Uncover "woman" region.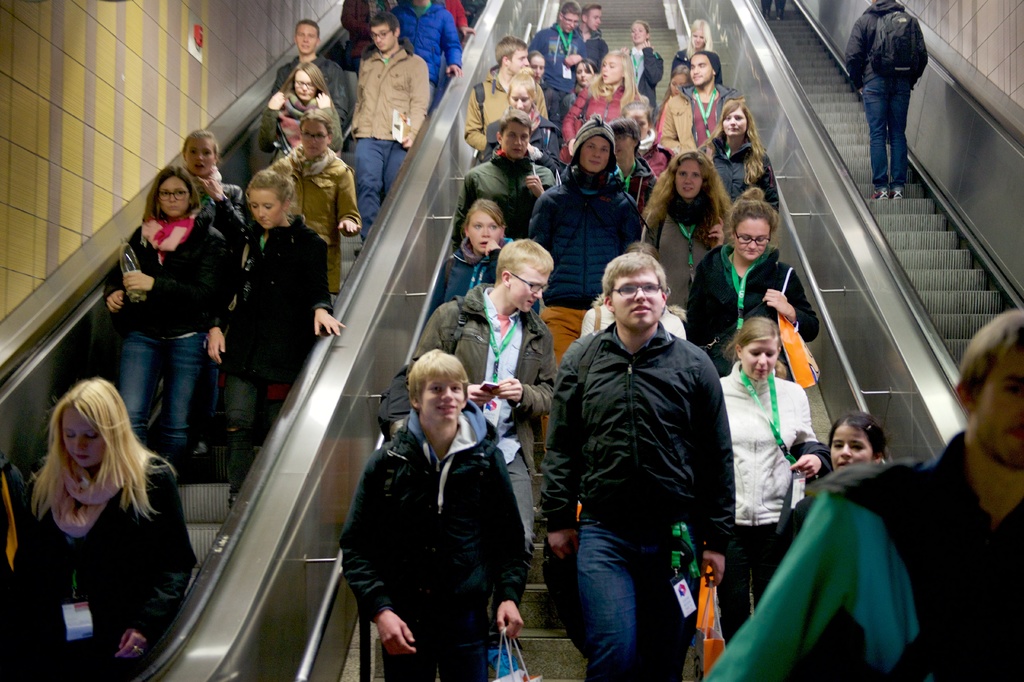
Uncovered: (665,61,690,95).
